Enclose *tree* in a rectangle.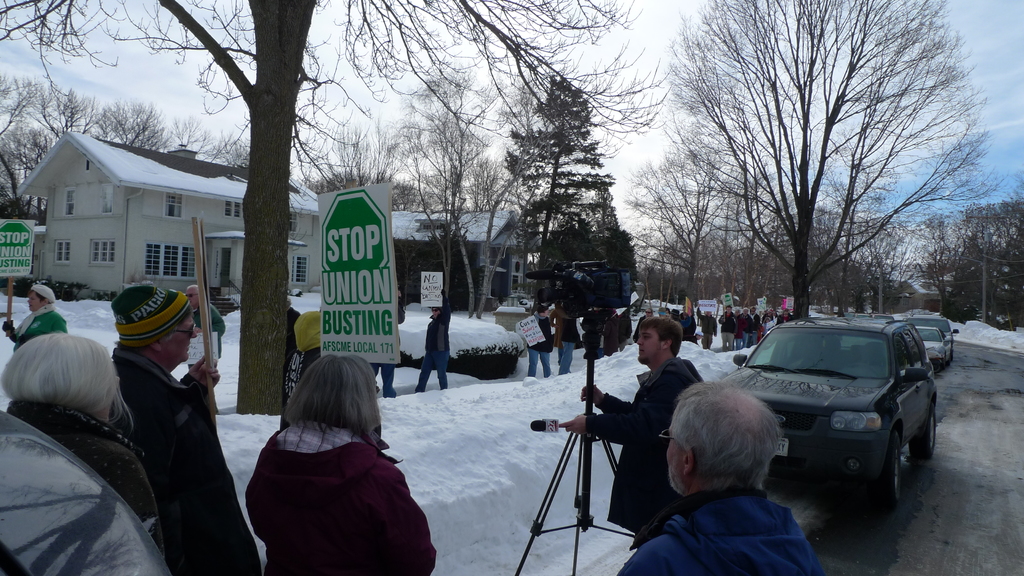
(left=388, top=68, right=490, bottom=312).
